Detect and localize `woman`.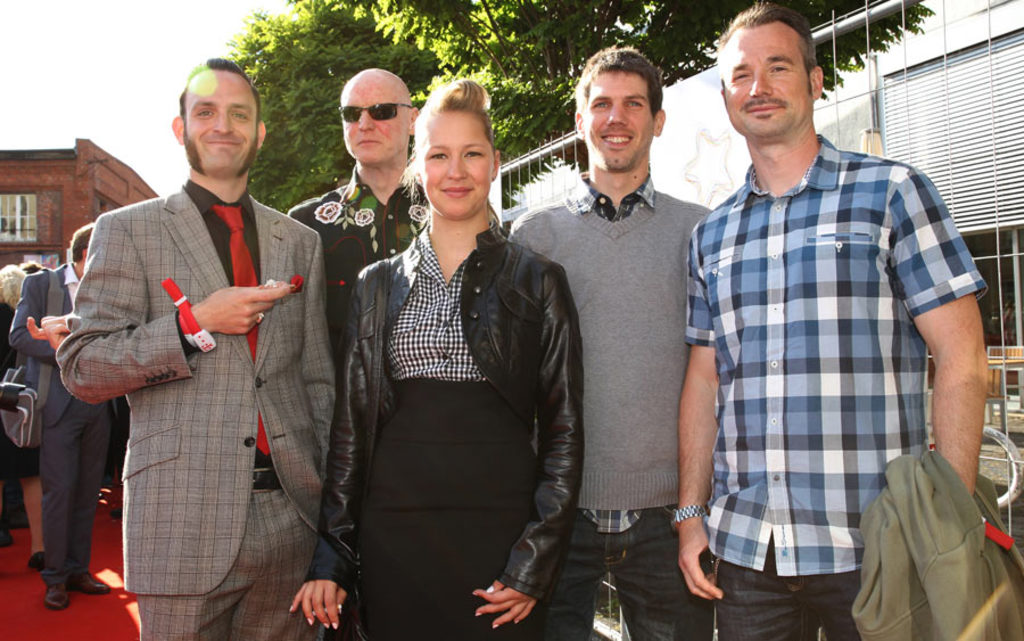
Localized at rect(327, 84, 577, 640).
